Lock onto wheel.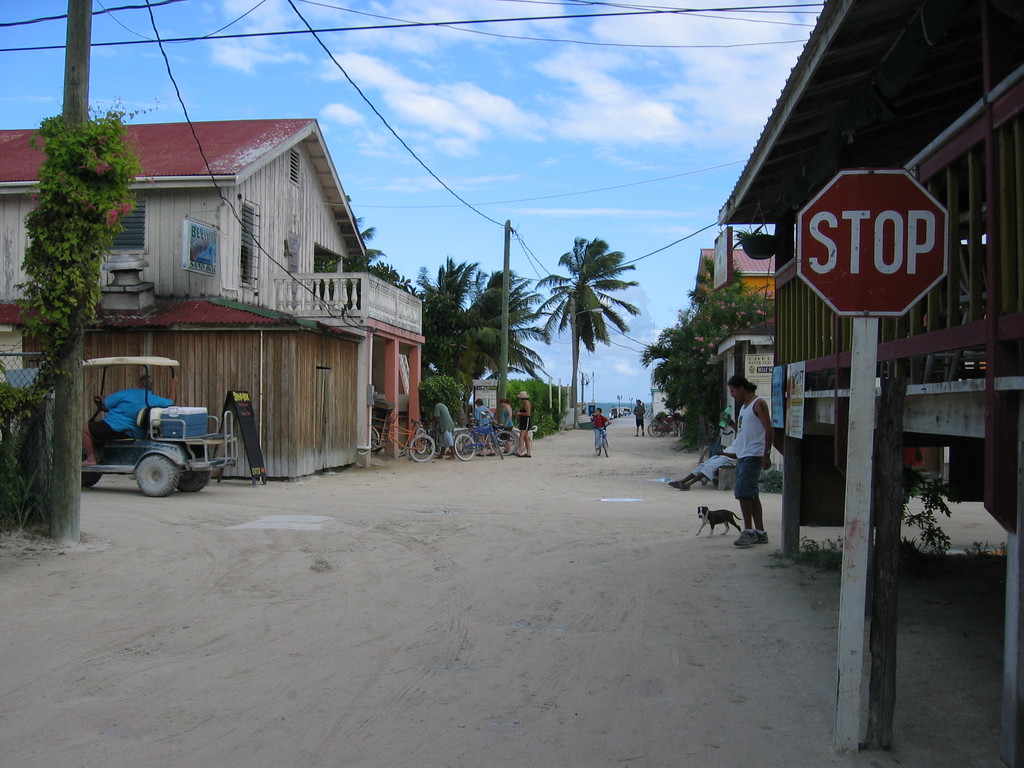
Locked: [594,440,600,456].
